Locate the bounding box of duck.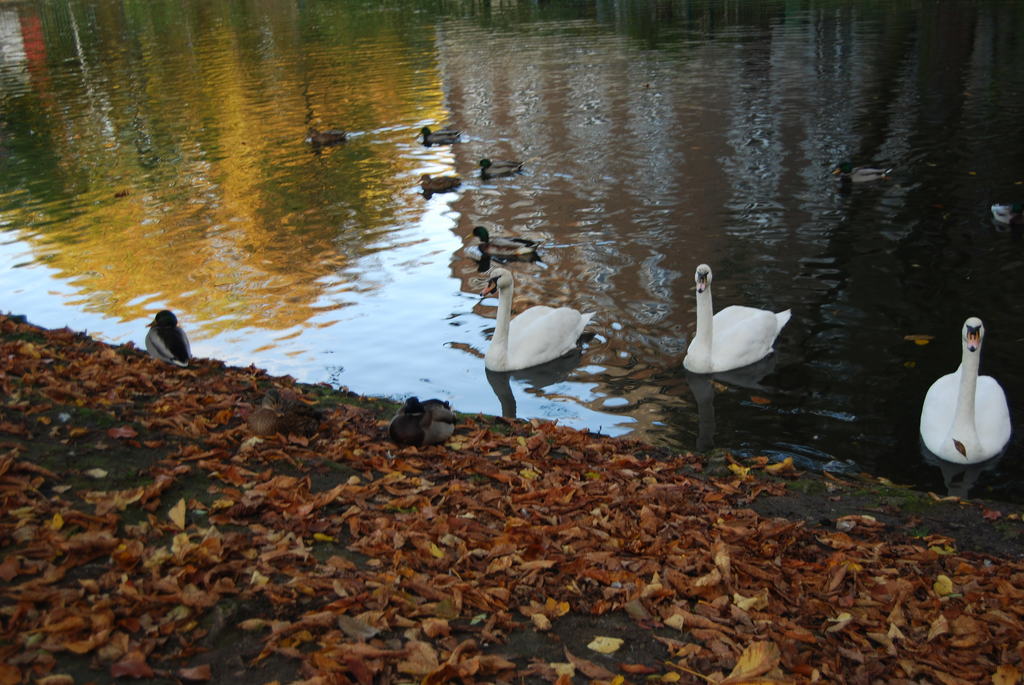
Bounding box: x1=481 y1=264 x2=596 y2=368.
